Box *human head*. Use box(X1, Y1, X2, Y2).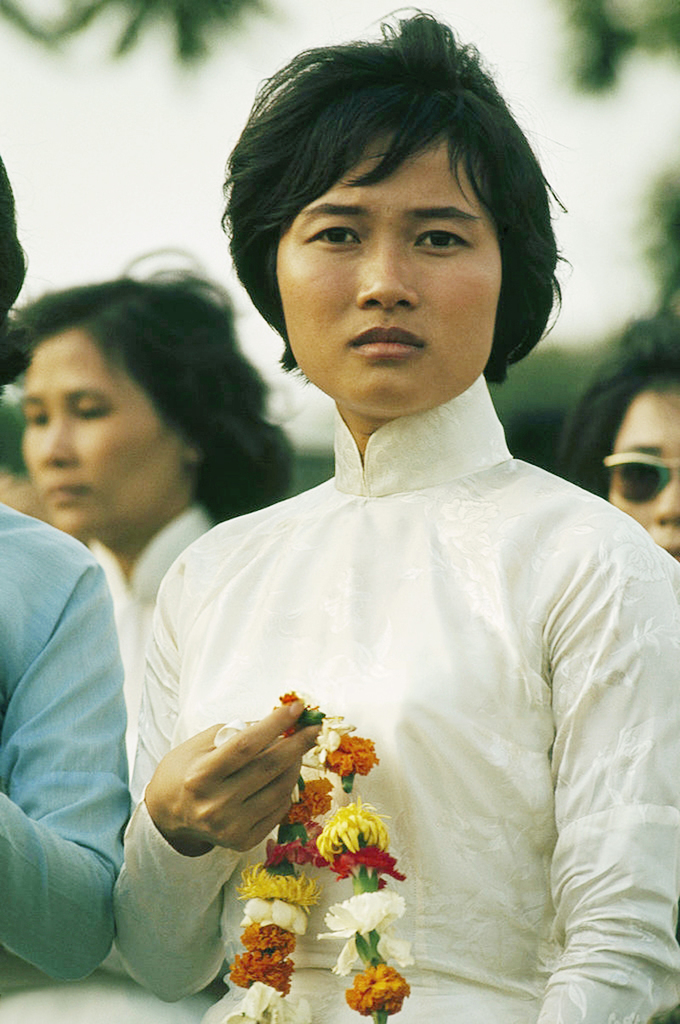
box(211, 20, 574, 399).
